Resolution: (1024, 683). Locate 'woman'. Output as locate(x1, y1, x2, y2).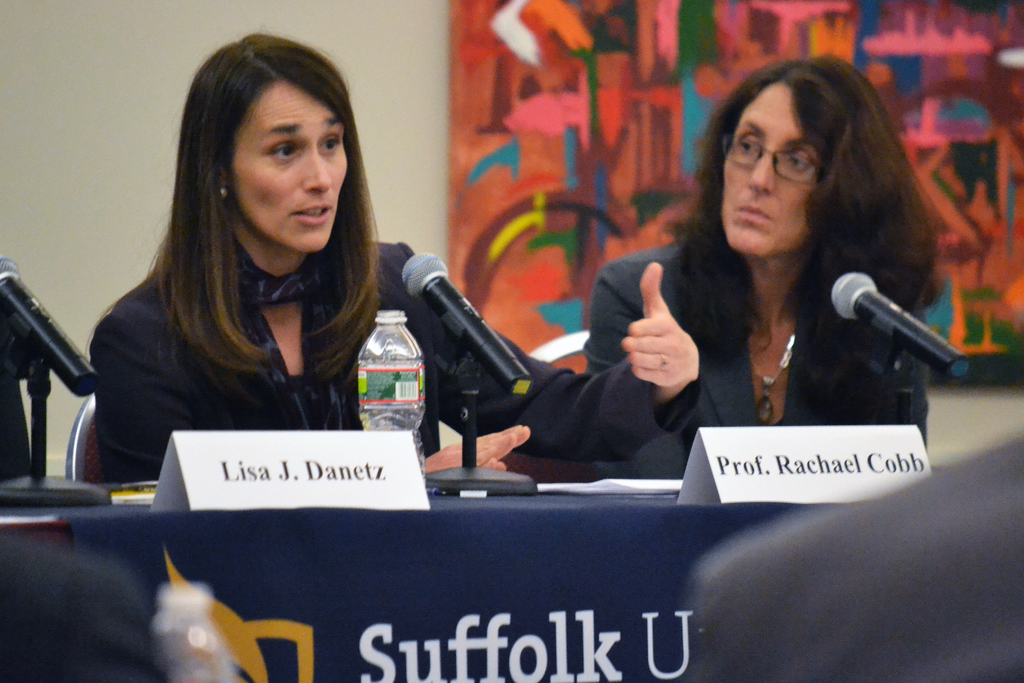
locate(83, 29, 709, 478).
